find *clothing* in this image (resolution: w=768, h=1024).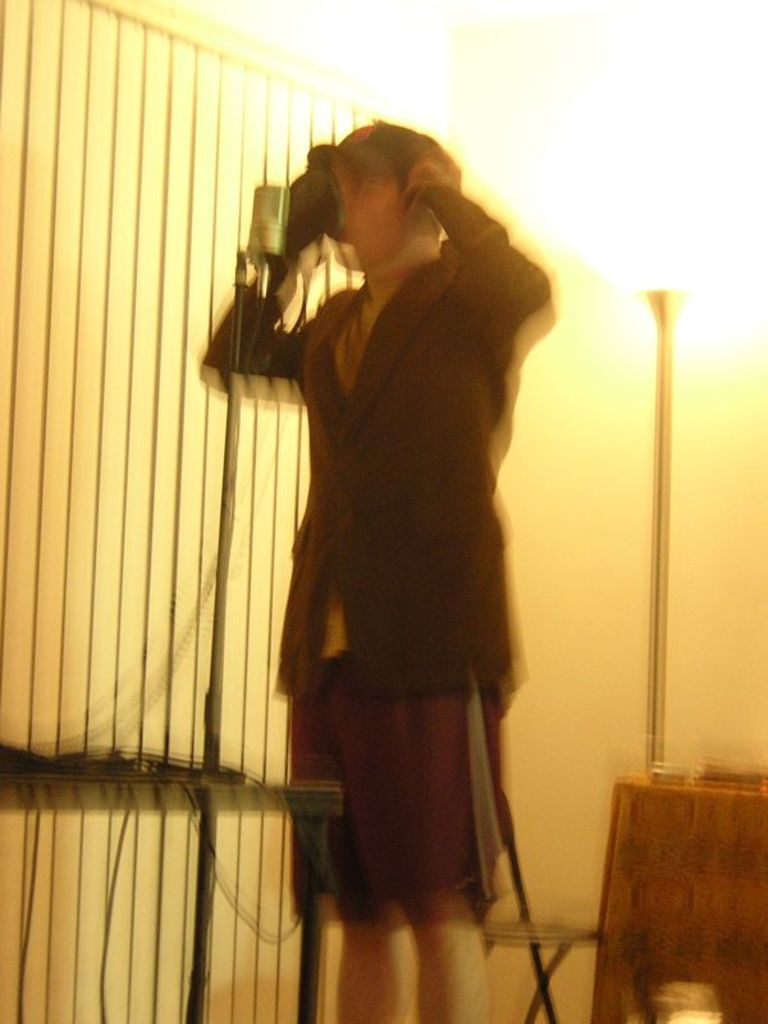
(238, 108, 576, 925).
